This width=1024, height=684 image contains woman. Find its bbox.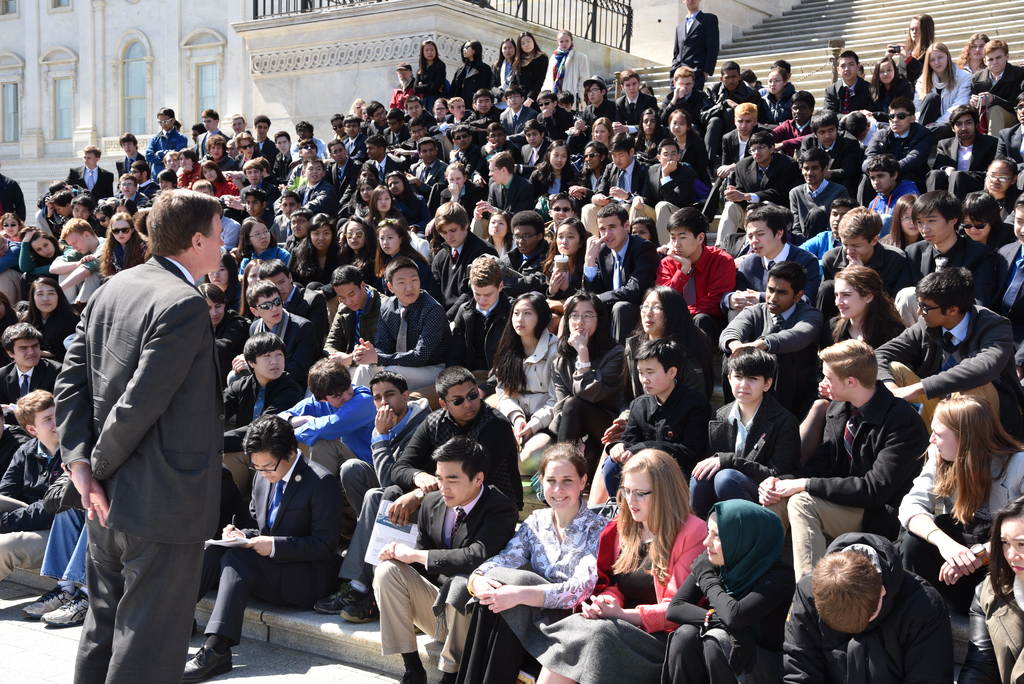
<box>20,277,84,354</box>.
